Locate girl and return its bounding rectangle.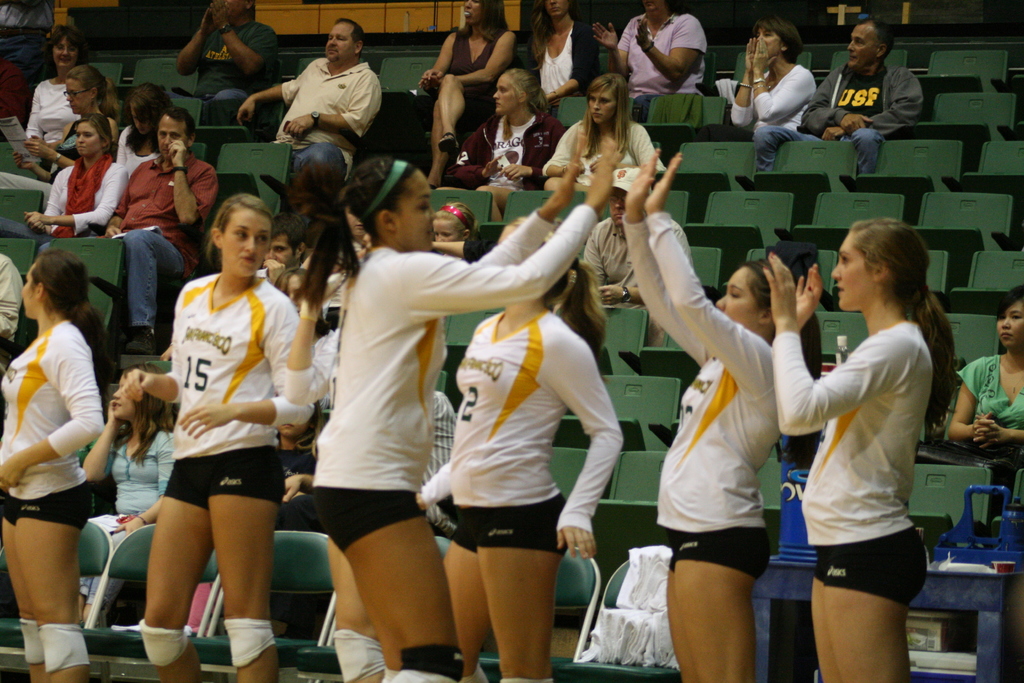
[771,220,957,682].
